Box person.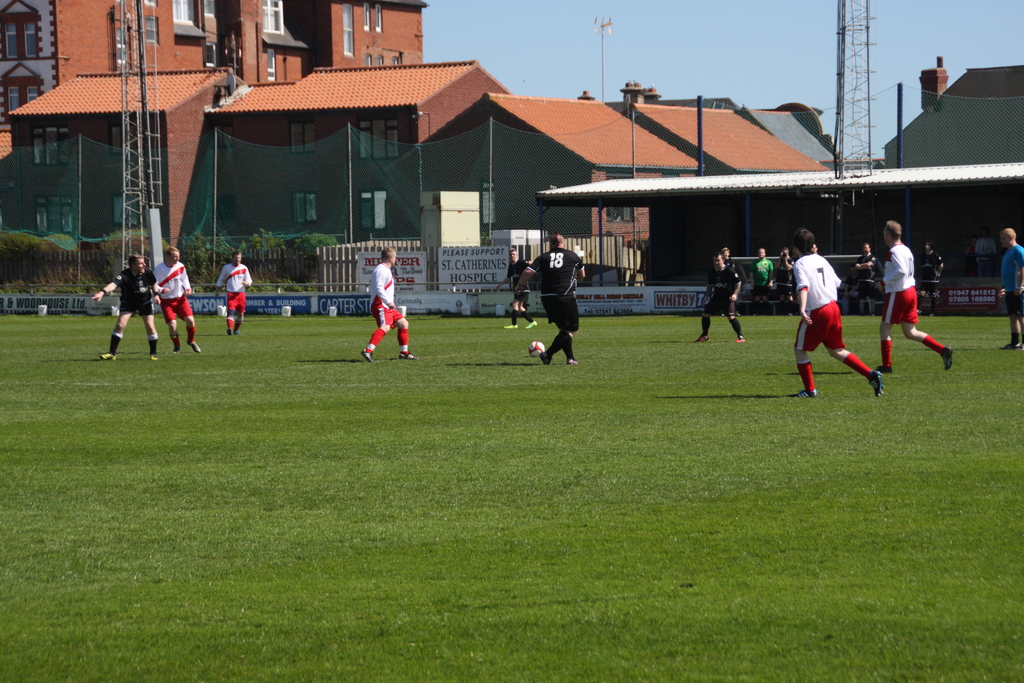
697, 255, 744, 344.
